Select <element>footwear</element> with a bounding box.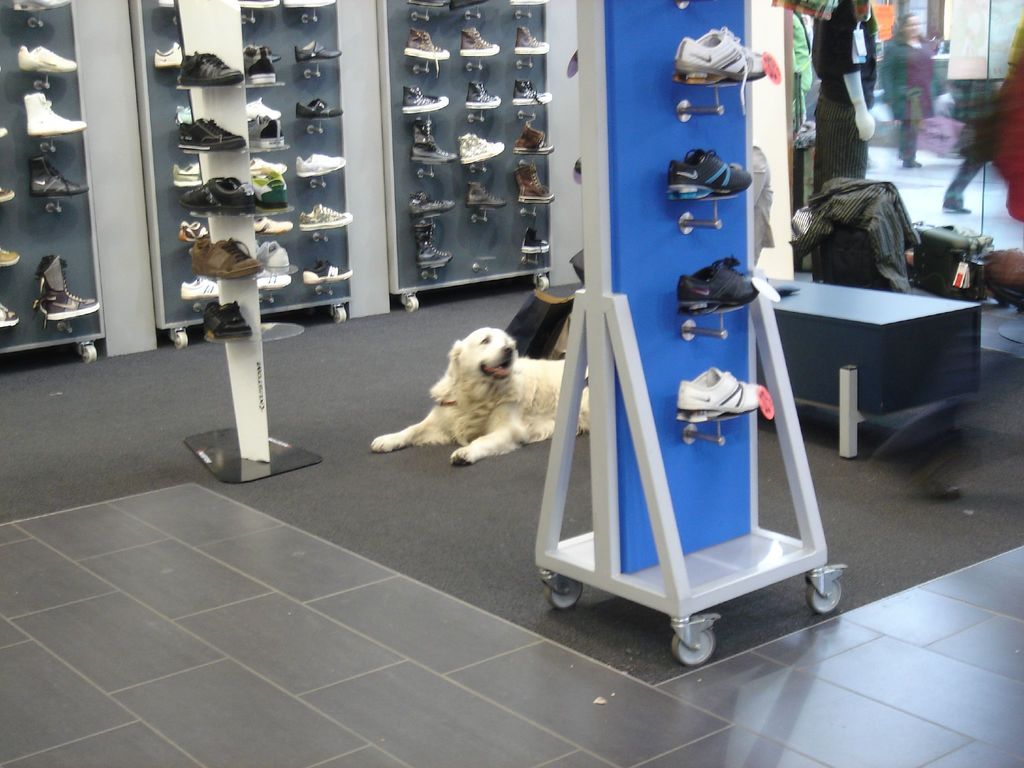
<box>181,172,257,217</box>.
